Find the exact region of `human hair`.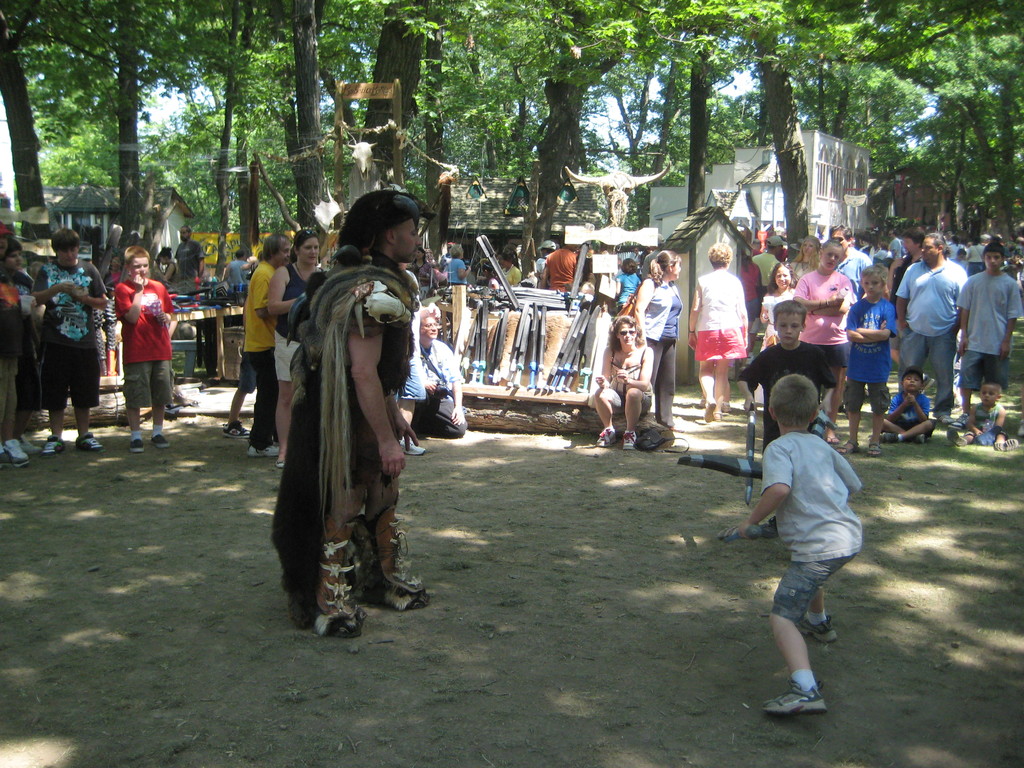
Exact region: bbox=(828, 222, 856, 241).
